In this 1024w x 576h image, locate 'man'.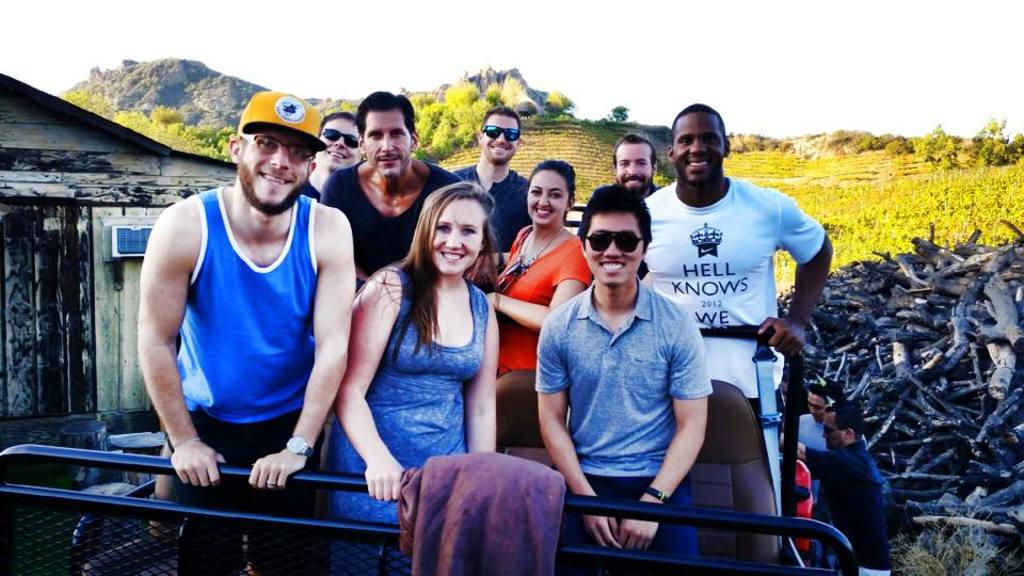
Bounding box: 532, 175, 740, 532.
